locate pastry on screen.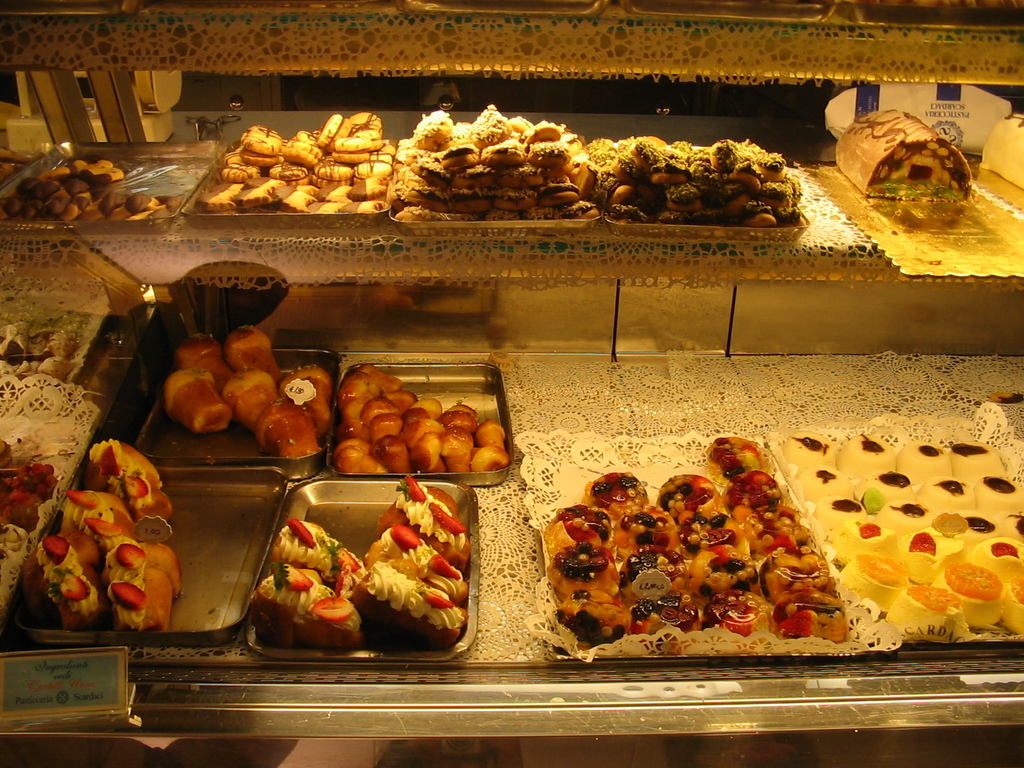
On screen at pyautogui.locateOnScreen(811, 499, 869, 534).
